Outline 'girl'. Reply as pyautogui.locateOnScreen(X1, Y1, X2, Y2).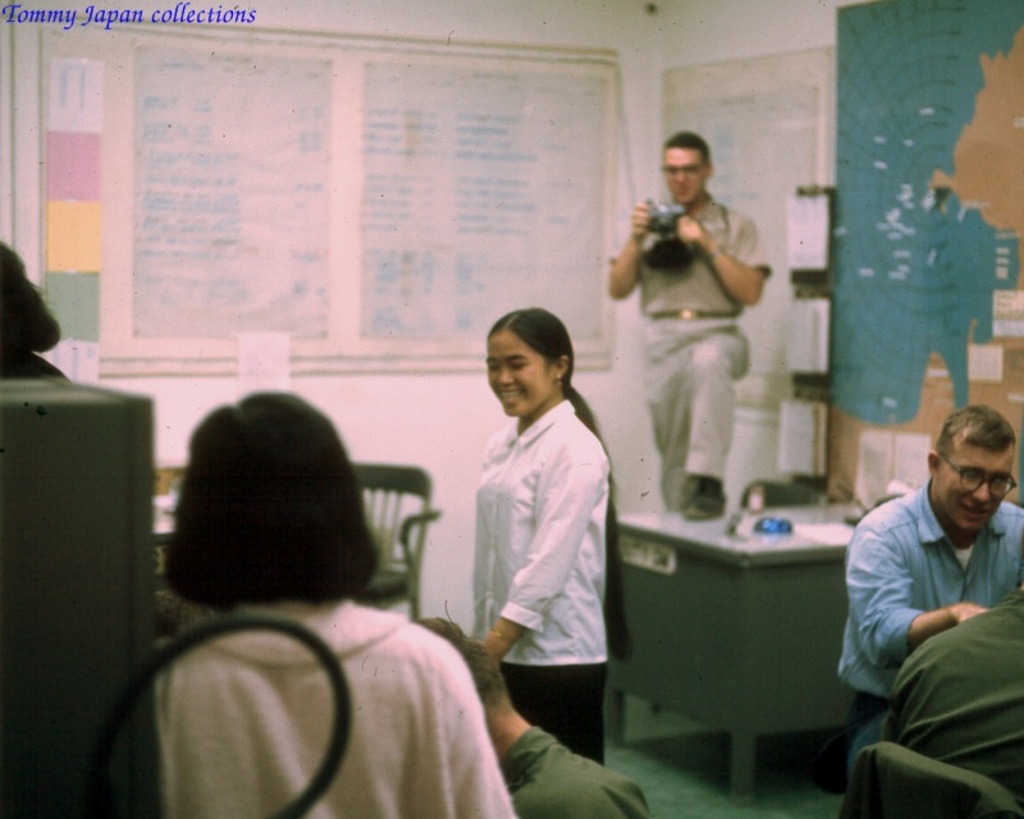
pyautogui.locateOnScreen(468, 306, 623, 756).
